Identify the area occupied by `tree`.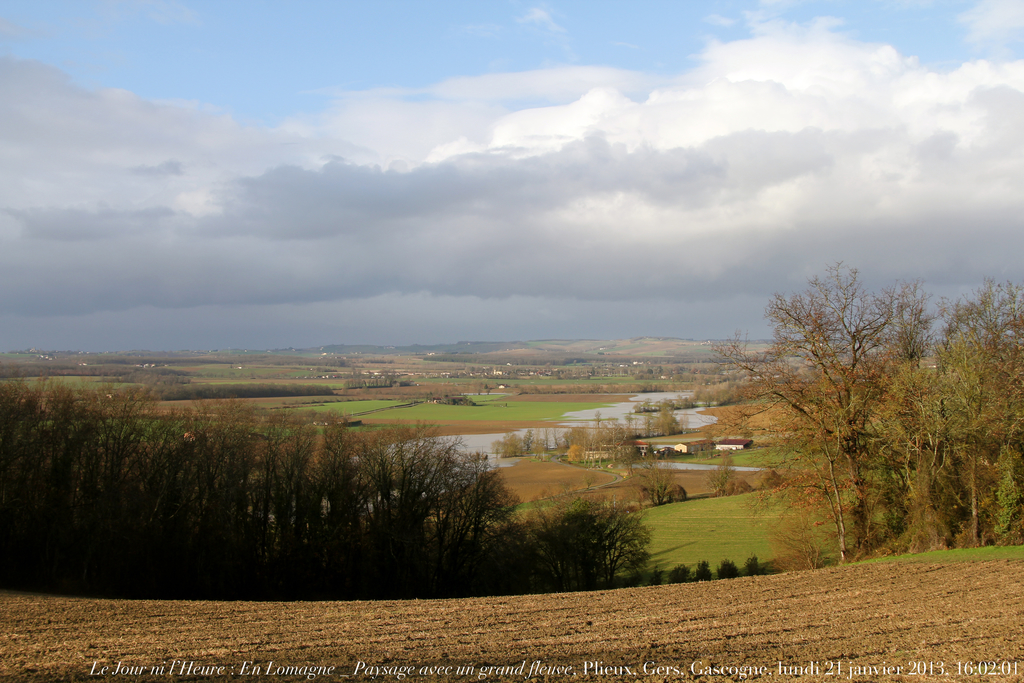
Area: 340 411 426 611.
